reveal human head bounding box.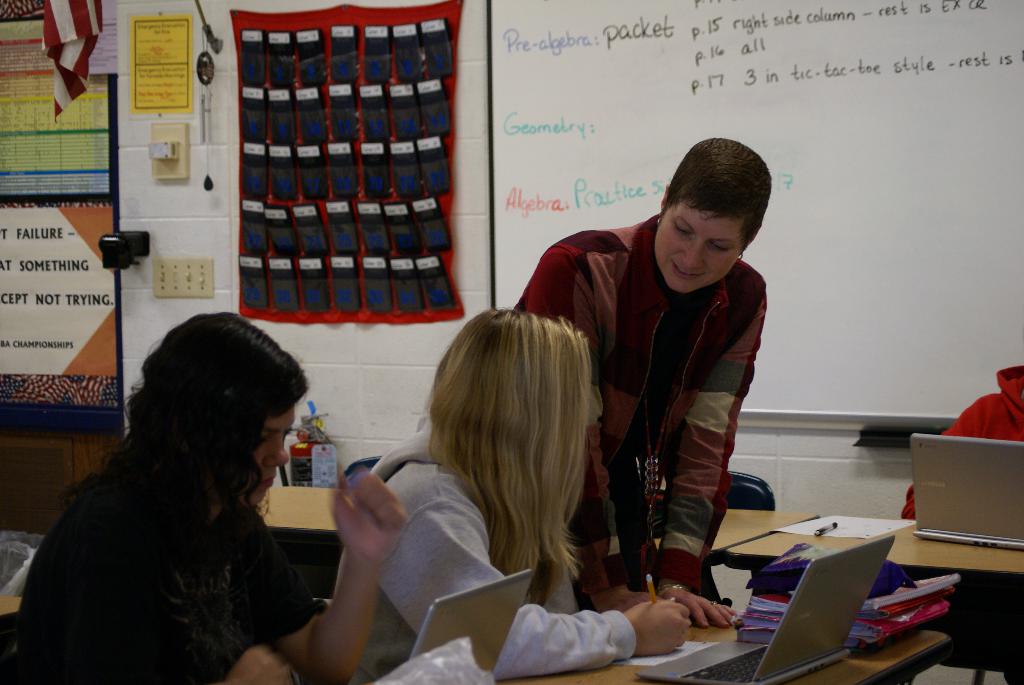
Revealed: detection(415, 308, 590, 489).
